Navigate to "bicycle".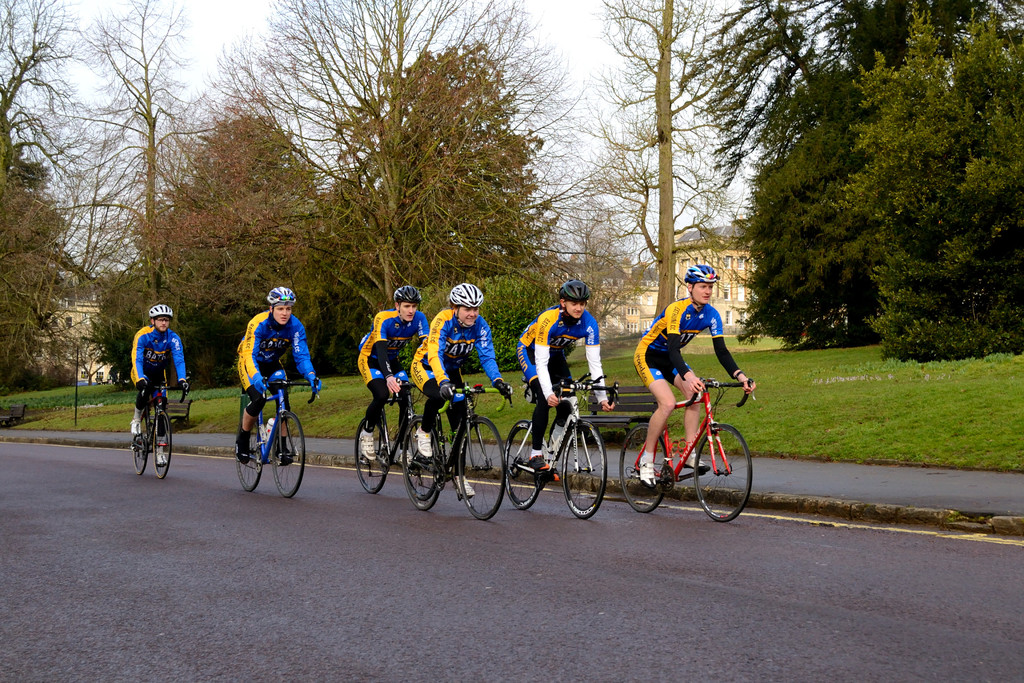
Navigation target: 126,375,189,481.
